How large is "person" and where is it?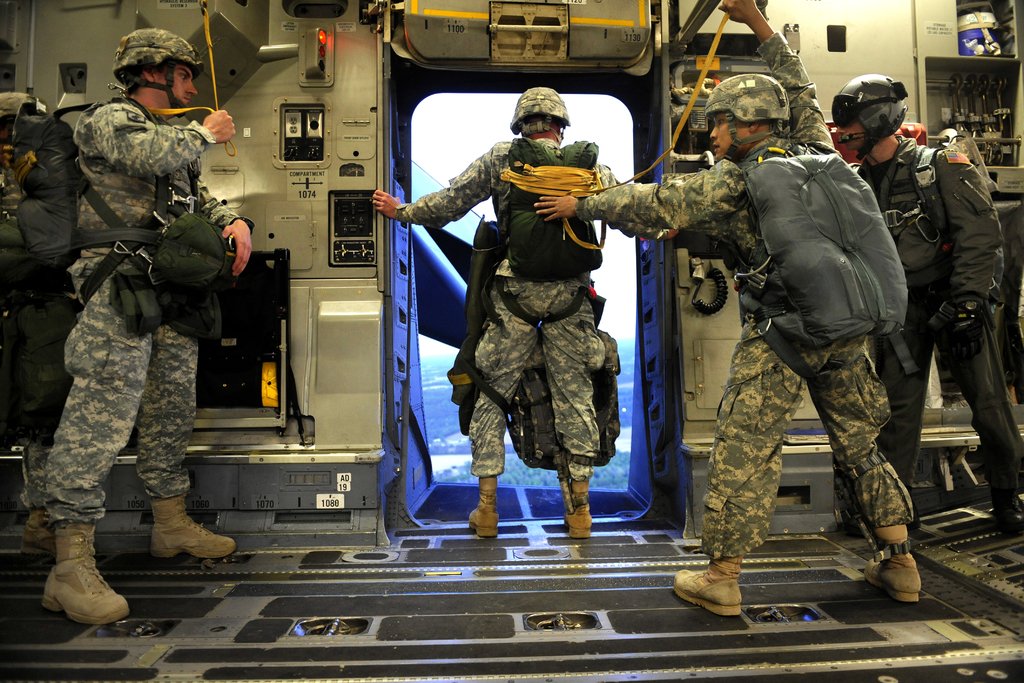
Bounding box: <box>367,88,644,532</box>.
